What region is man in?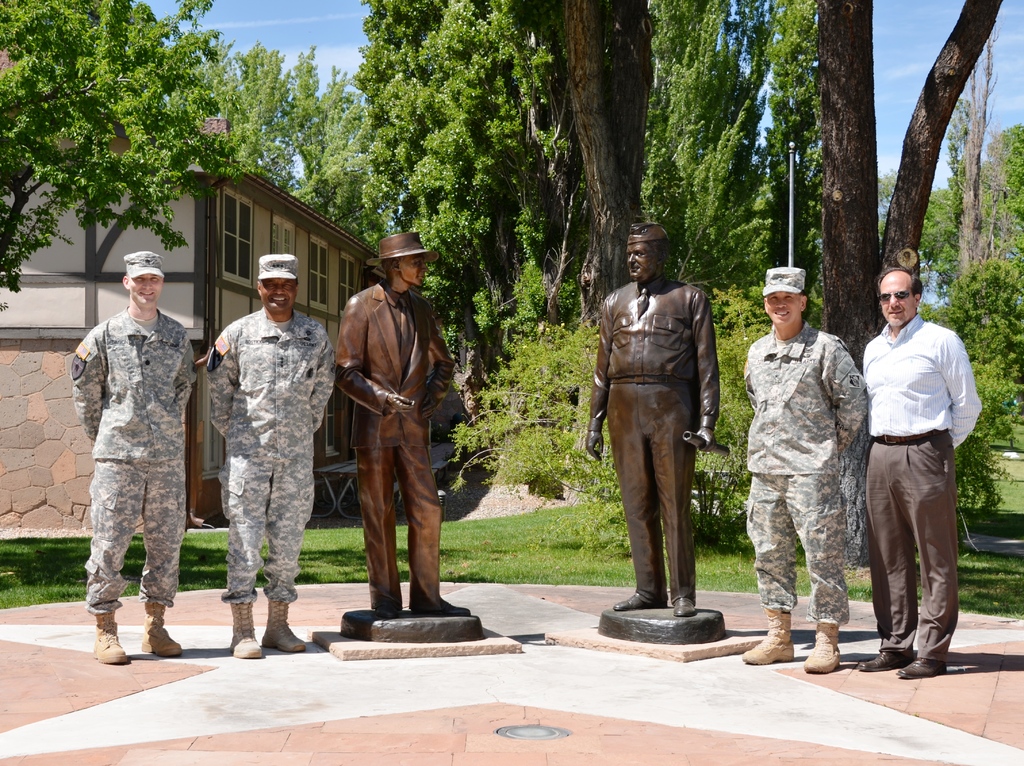
crop(856, 259, 979, 679).
